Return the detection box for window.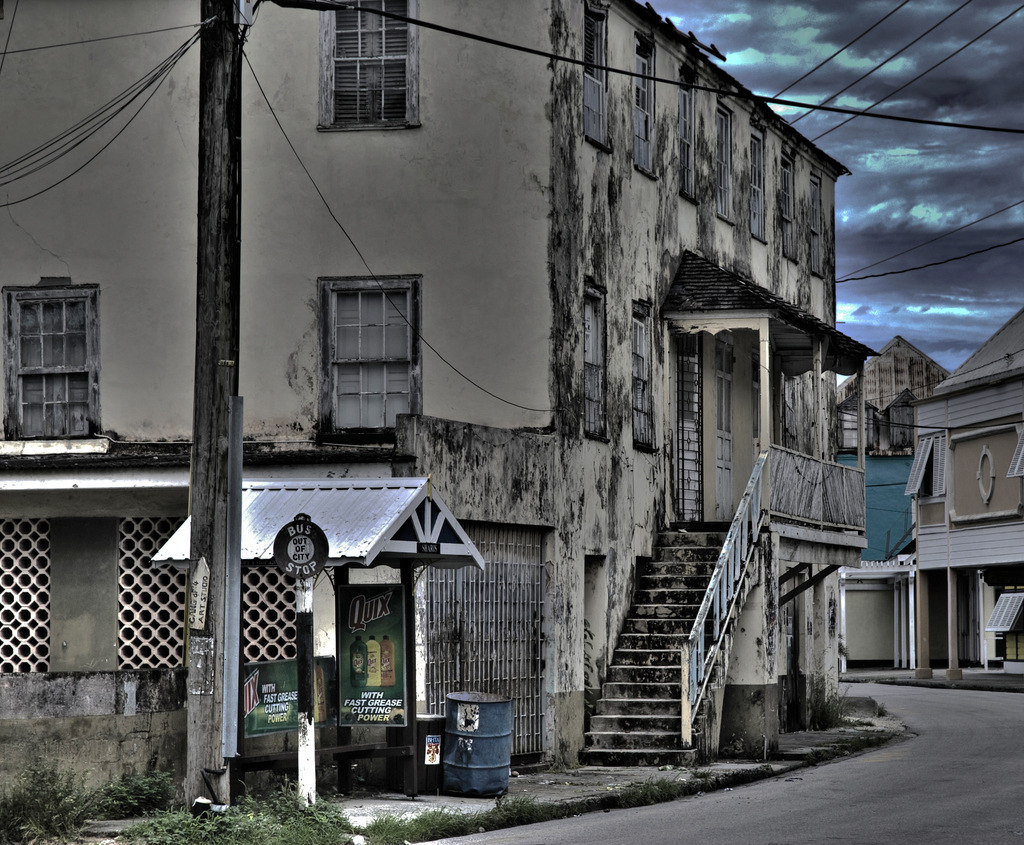
bbox(1004, 427, 1023, 481).
